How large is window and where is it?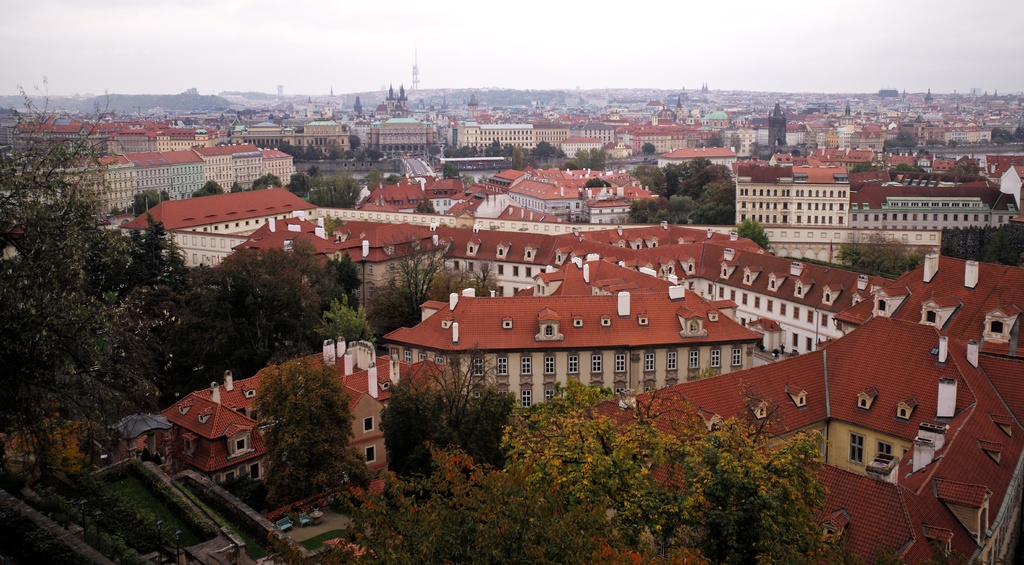
Bounding box: l=511, t=265, r=519, b=278.
